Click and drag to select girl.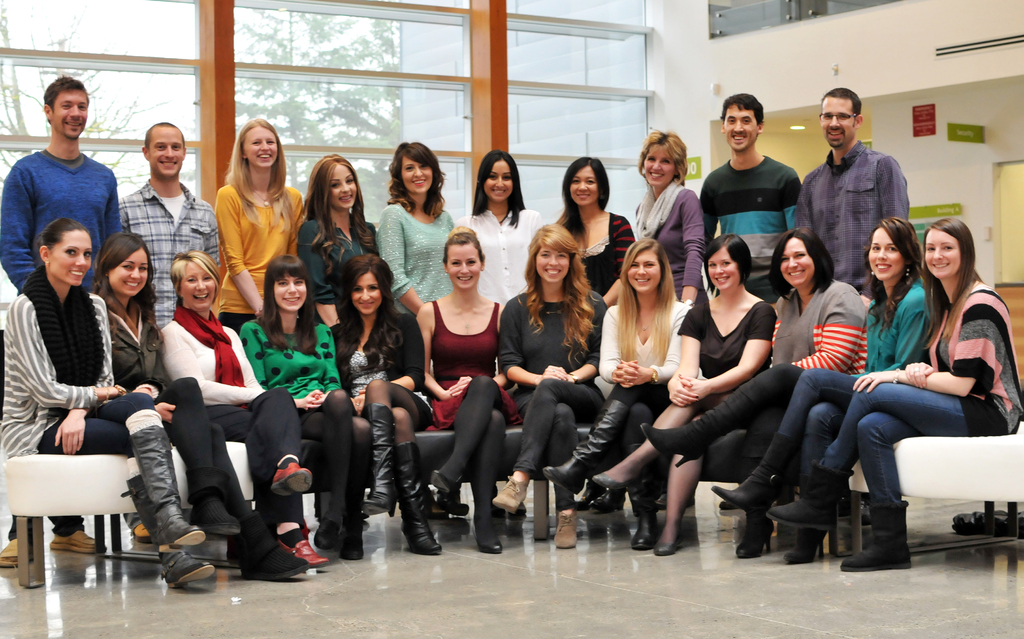
Selection: 221 119 303 335.
